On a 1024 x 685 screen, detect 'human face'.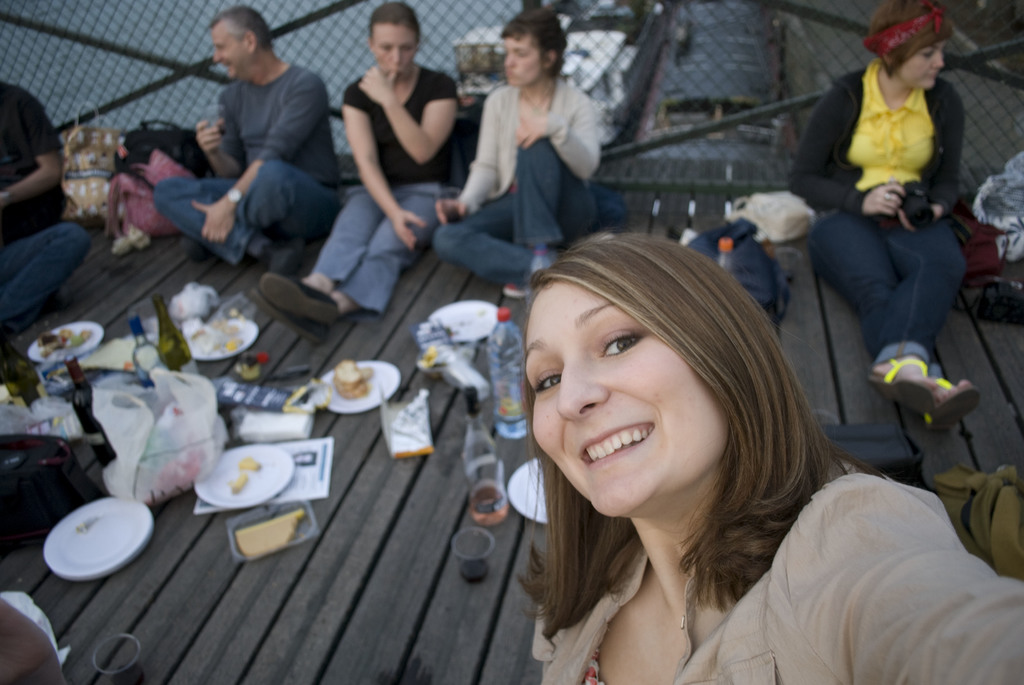
505, 34, 544, 88.
